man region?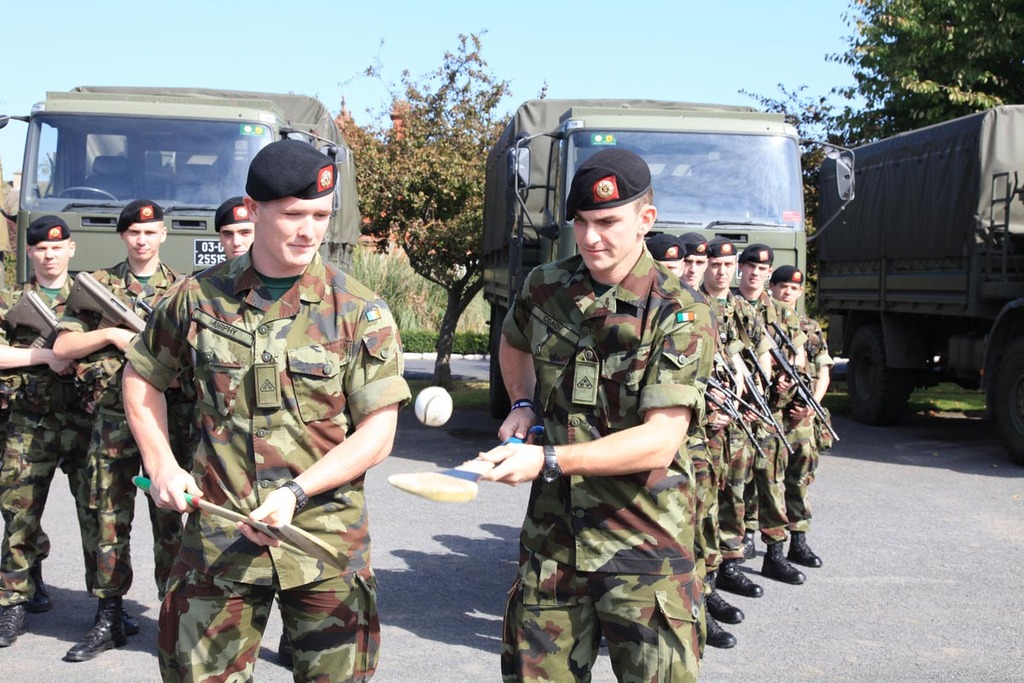
[left=465, top=146, right=710, bottom=682]
